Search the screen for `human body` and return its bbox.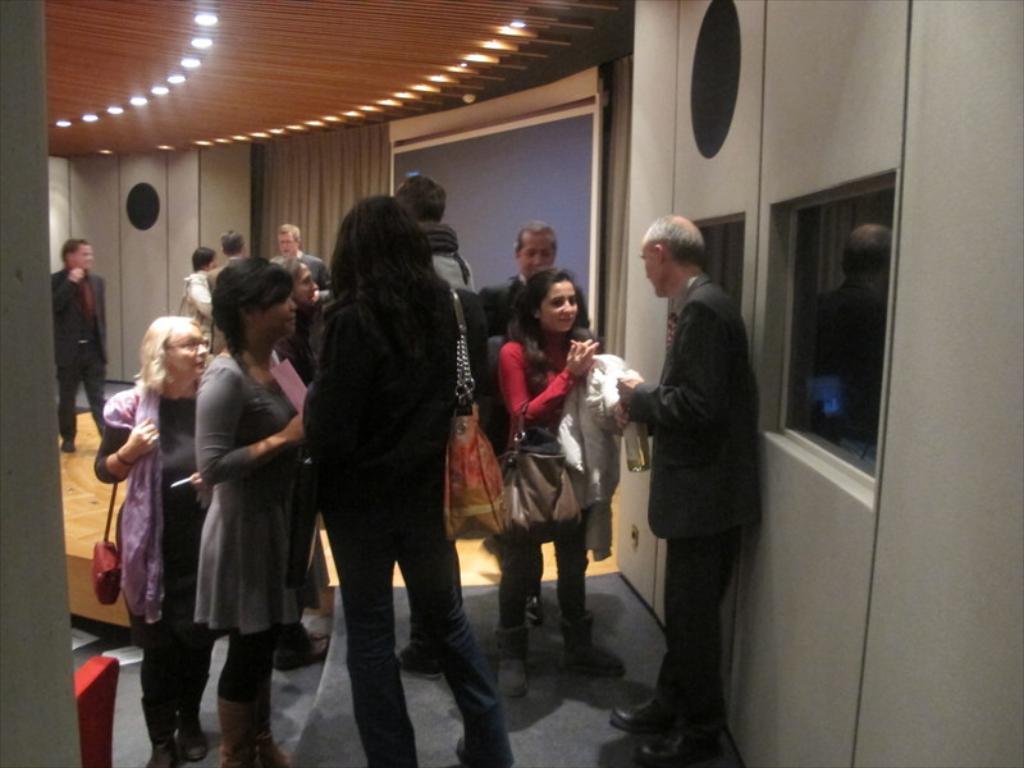
Found: l=52, t=232, r=111, b=462.
